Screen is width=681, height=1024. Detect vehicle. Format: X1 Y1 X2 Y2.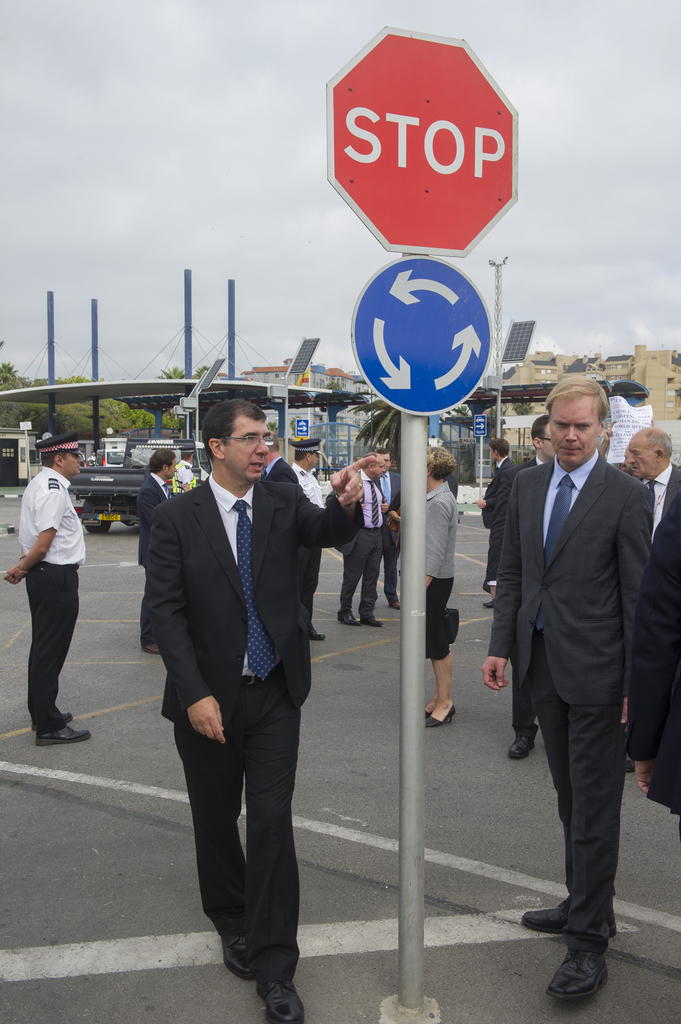
69 469 152 541.
